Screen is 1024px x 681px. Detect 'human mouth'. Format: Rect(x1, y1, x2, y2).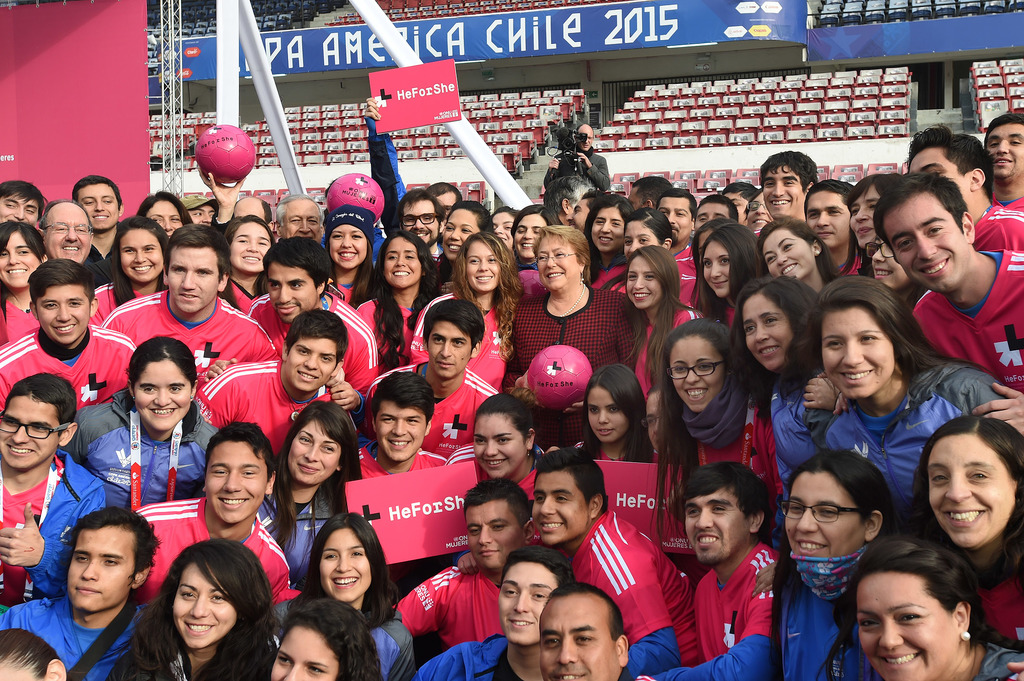
Rect(295, 462, 319, 473).
